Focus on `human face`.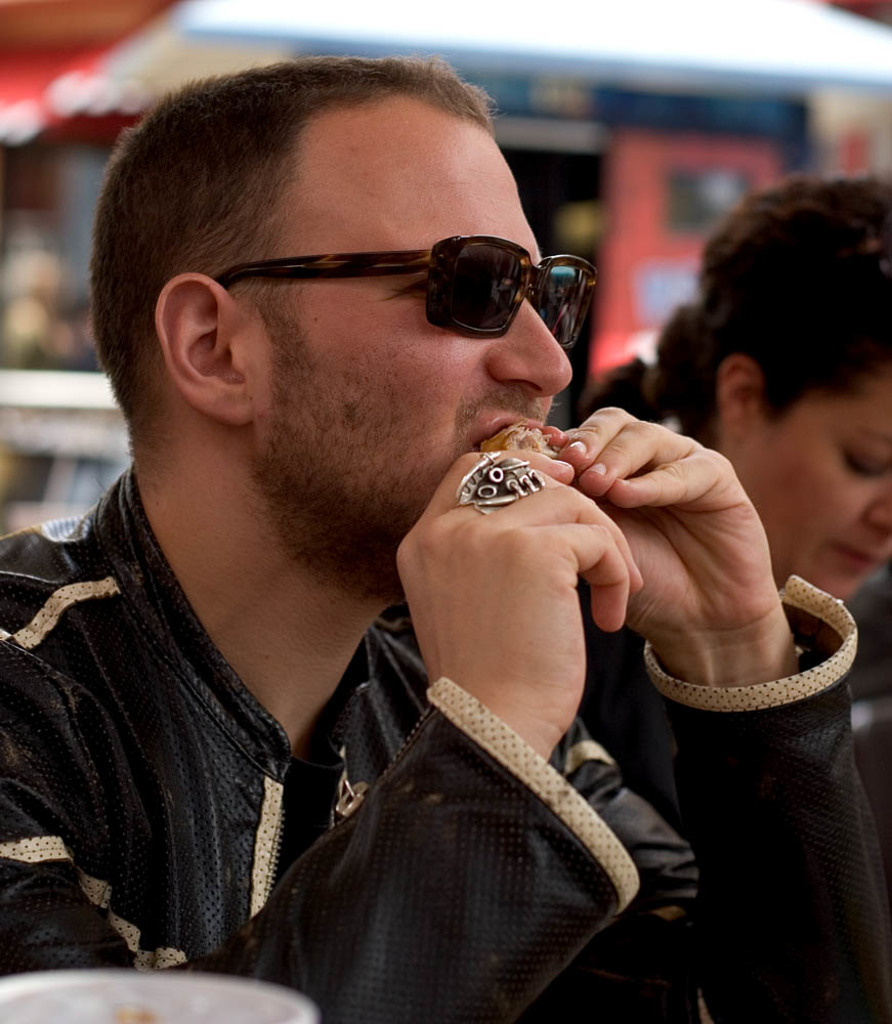
Focused at 726, 384, 891, 601.
